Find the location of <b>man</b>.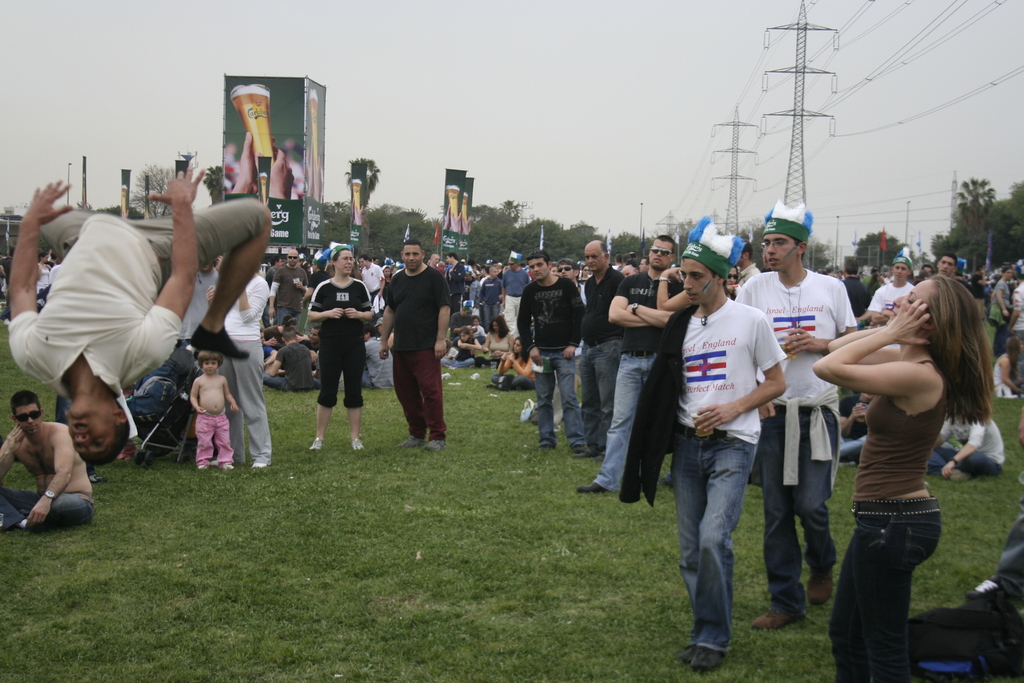
Location: detection(974, 259, 996, 316).
